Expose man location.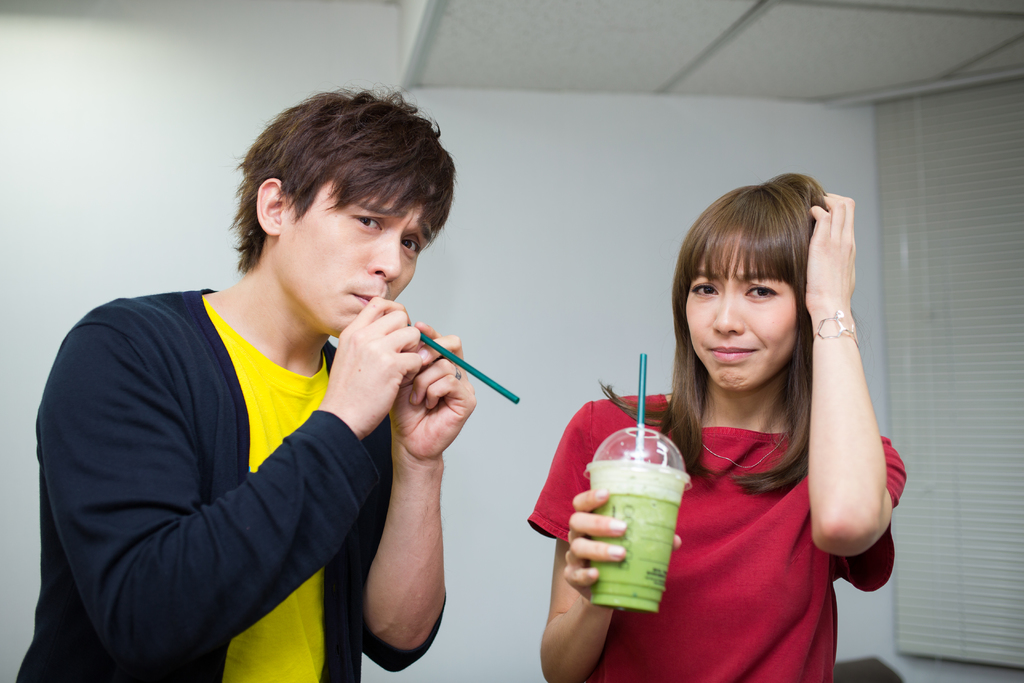
Exposed at <region>43, 134, 436, 678</region>.
